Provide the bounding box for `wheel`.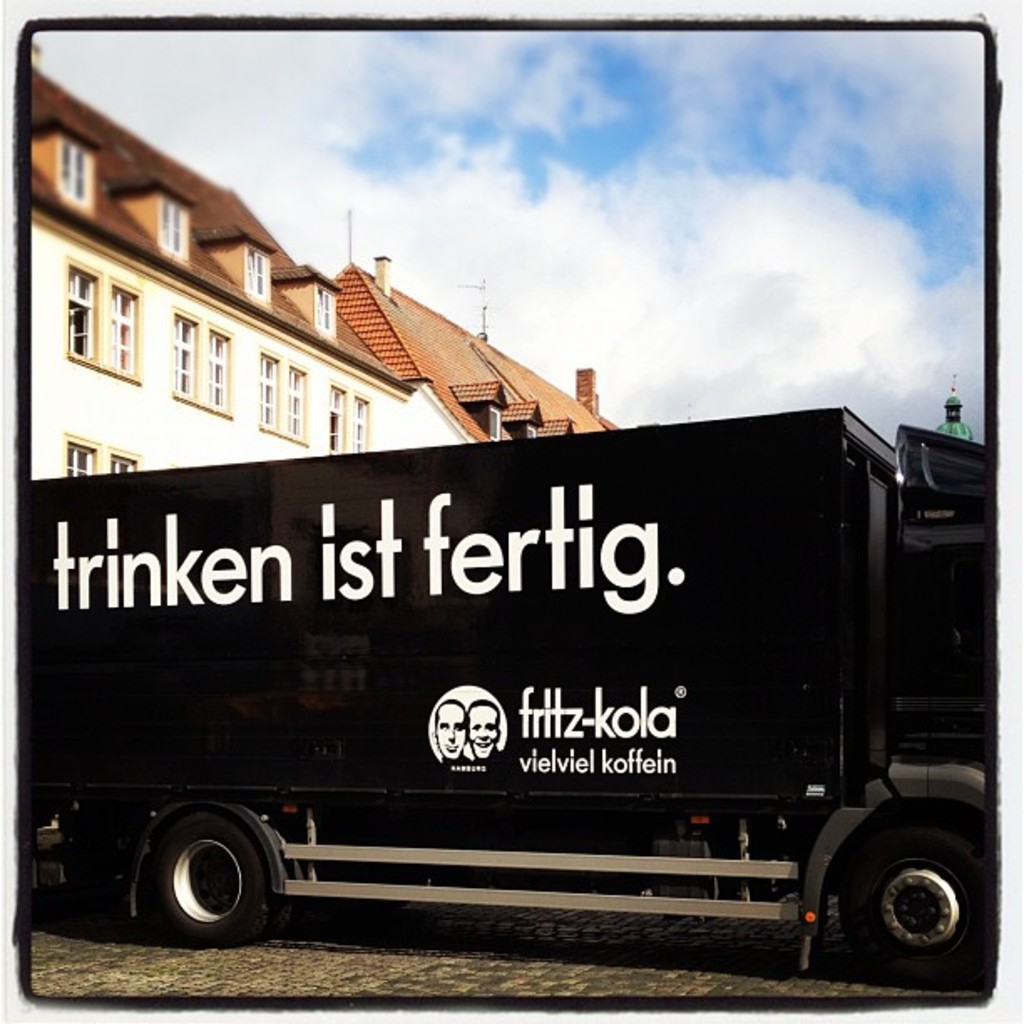
[823, 822, 1009, 982].
